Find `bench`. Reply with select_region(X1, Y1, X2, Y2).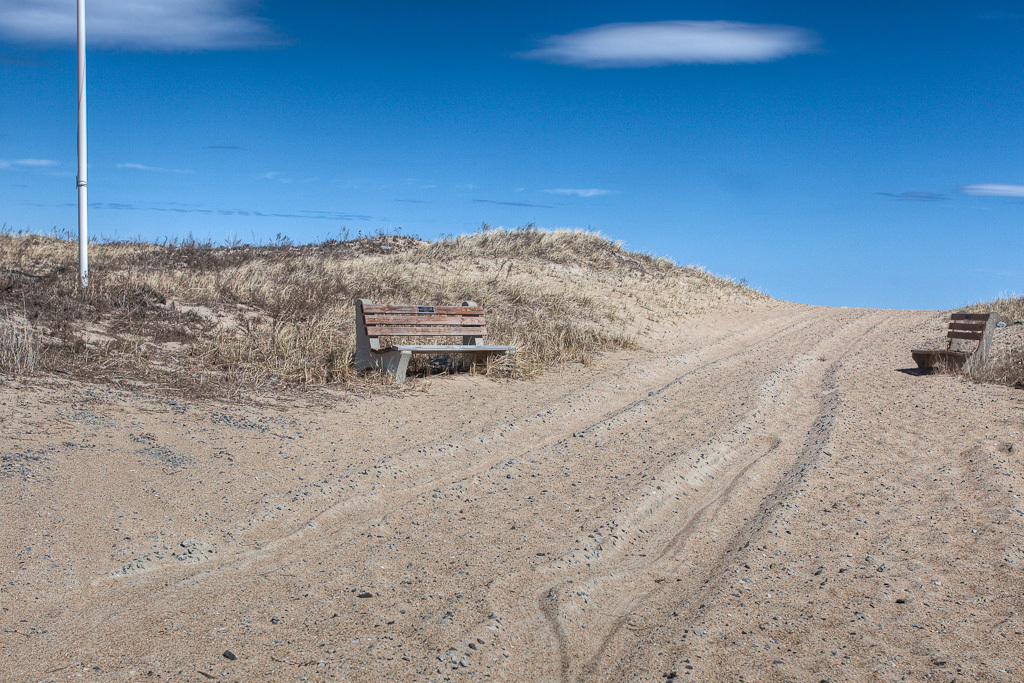
select_region(361, 302, 499, 379).
